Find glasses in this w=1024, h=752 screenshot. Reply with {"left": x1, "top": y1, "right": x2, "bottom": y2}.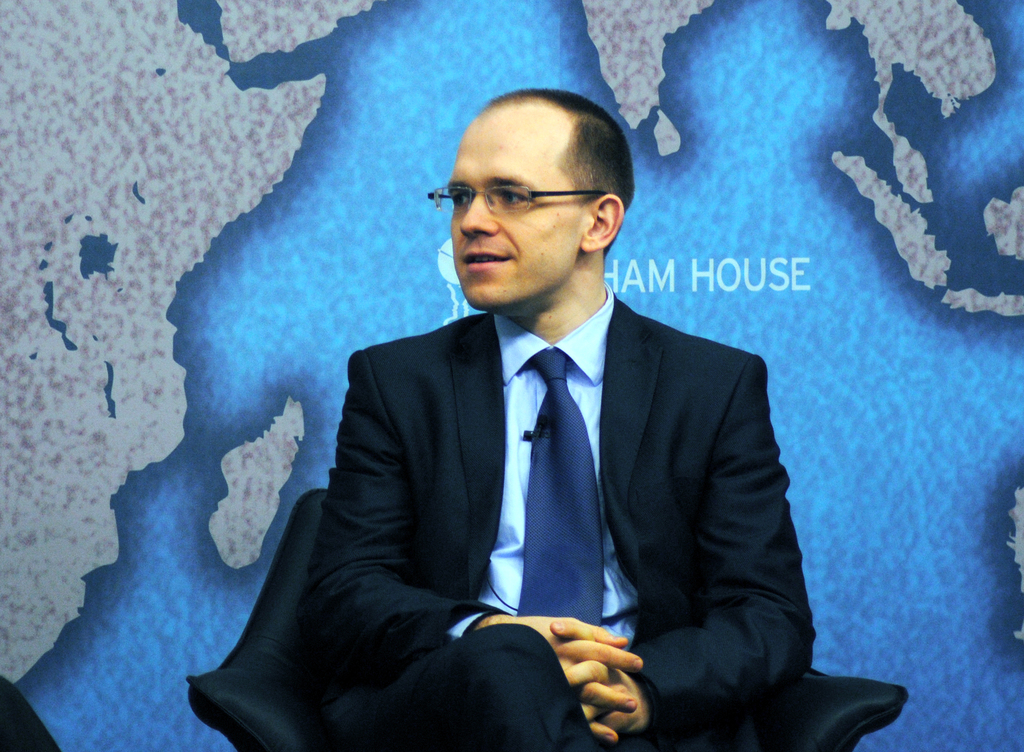
{"left": 424, "top": 177, "right": 610, "bottom": 213}.
